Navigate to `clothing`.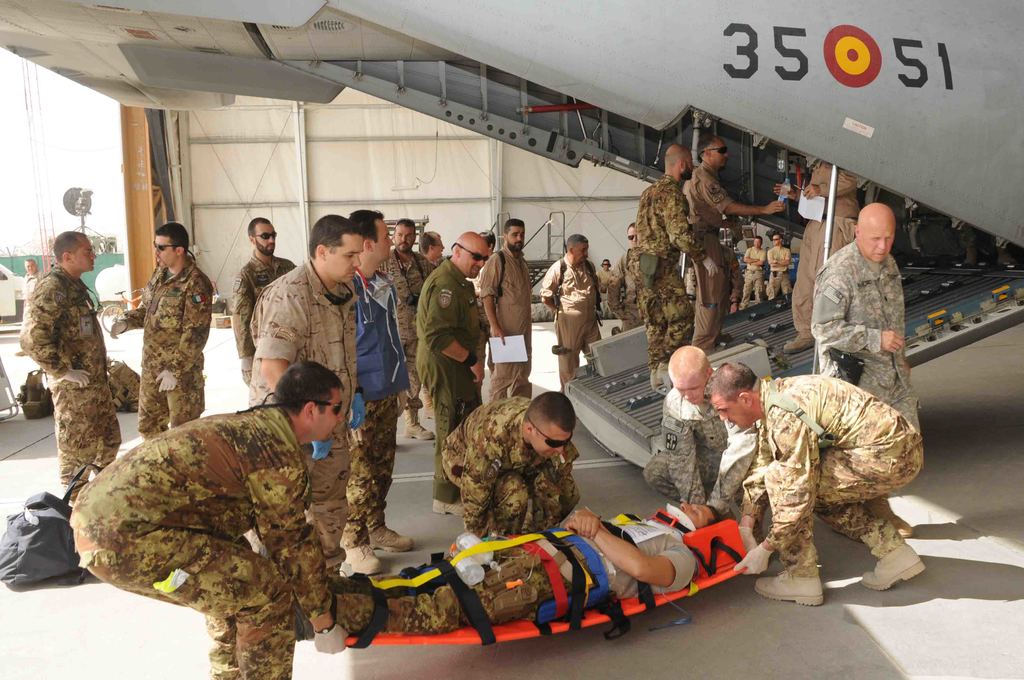
Navigation target: box(767, 243, 794, 302).
